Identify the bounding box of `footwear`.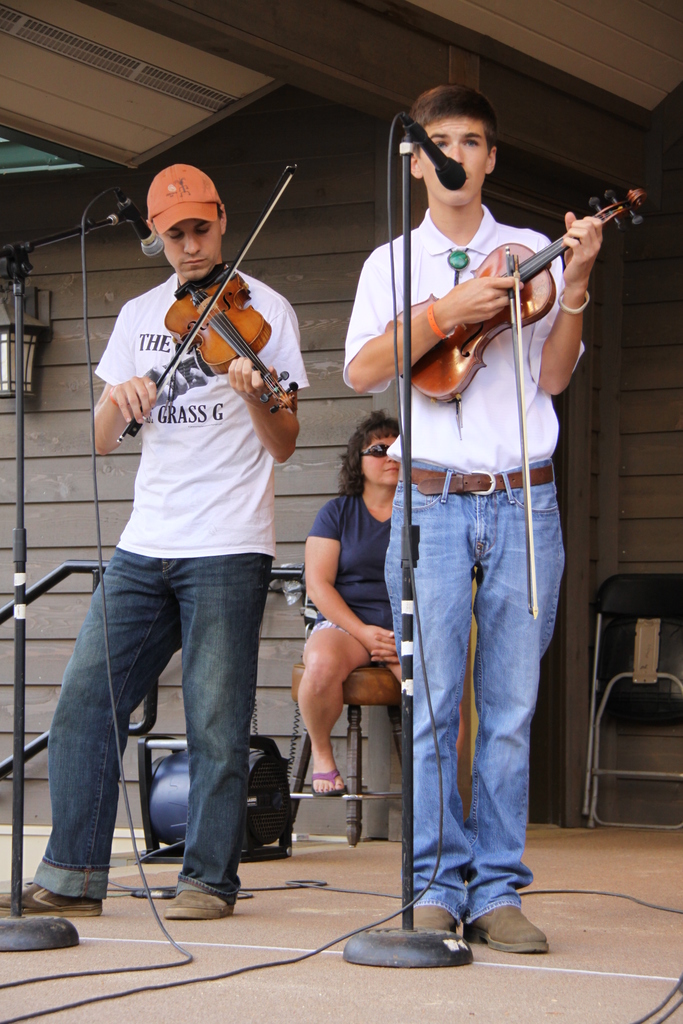
[left=307, top=769, right=349, bottom=797].
